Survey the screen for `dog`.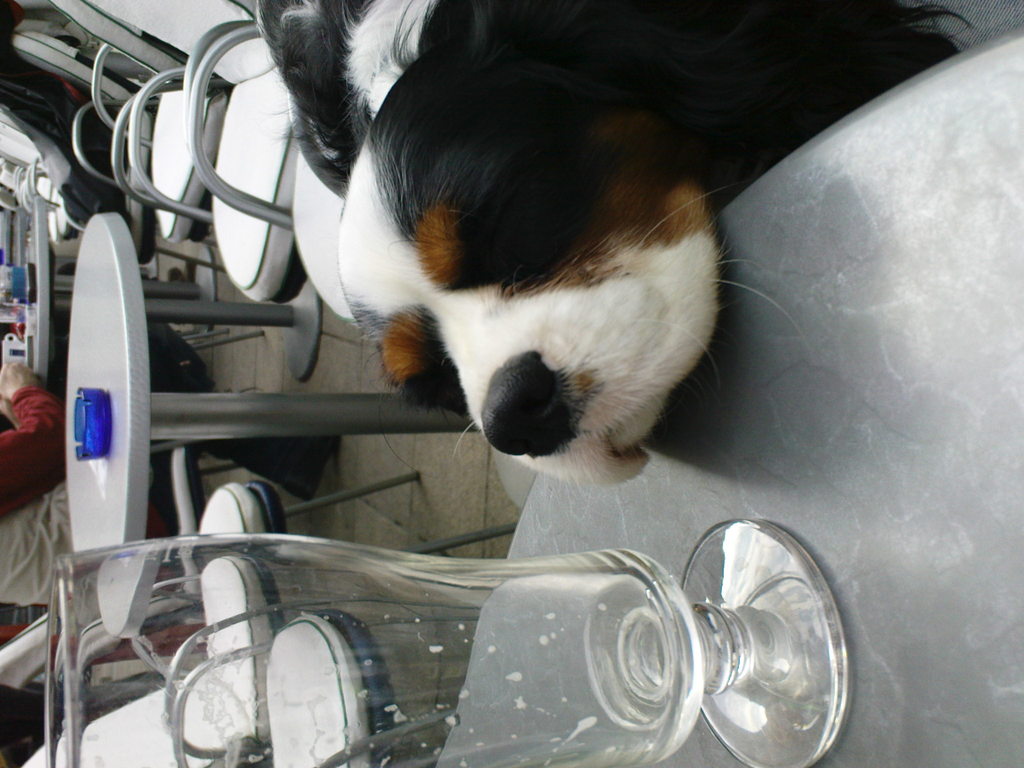
Survey found: bbox=(247, 0, 974, 522).
